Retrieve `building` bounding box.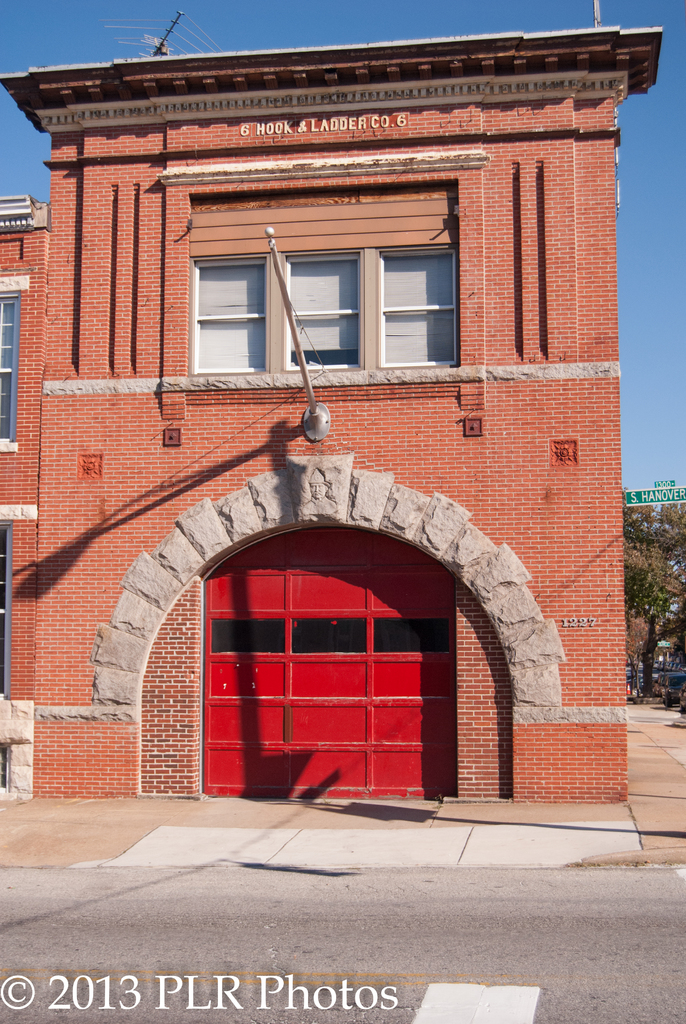
Bounding box: rect(0, 0, 664, 801).
